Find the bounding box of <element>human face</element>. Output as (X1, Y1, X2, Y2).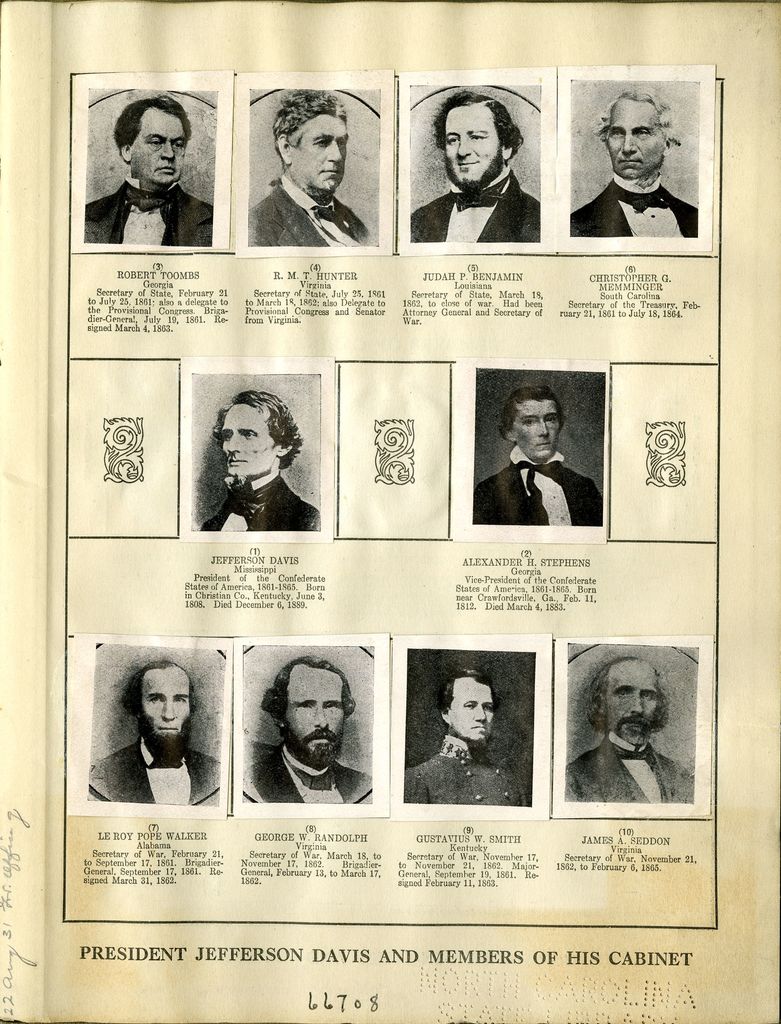
(511, 404, 560, 463).
